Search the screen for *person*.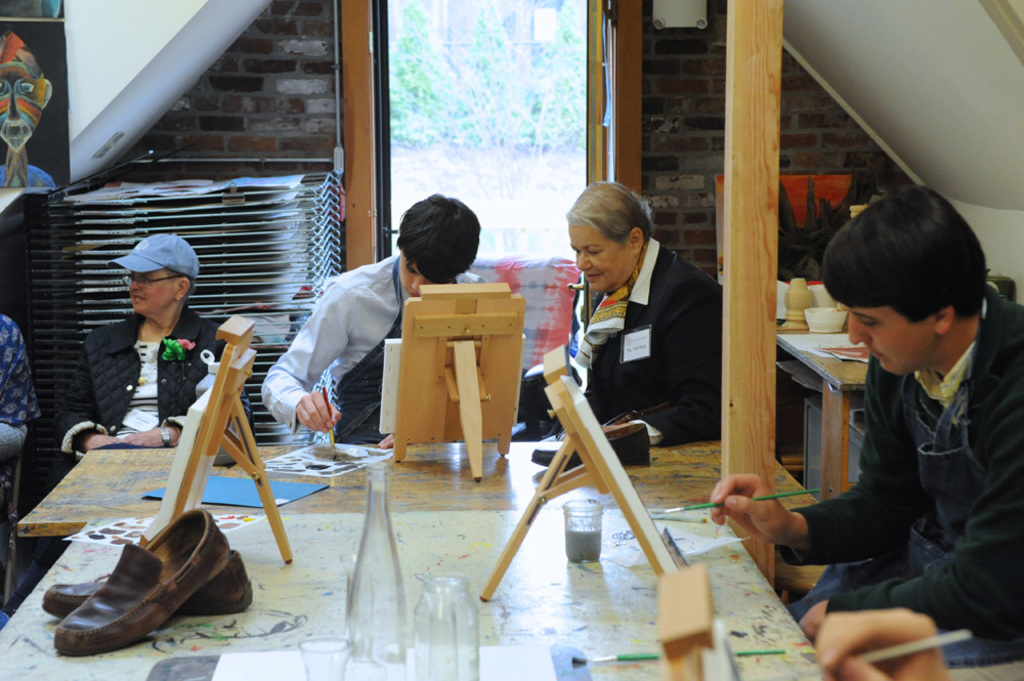
Found at crop(0, 28, 58, 190).
